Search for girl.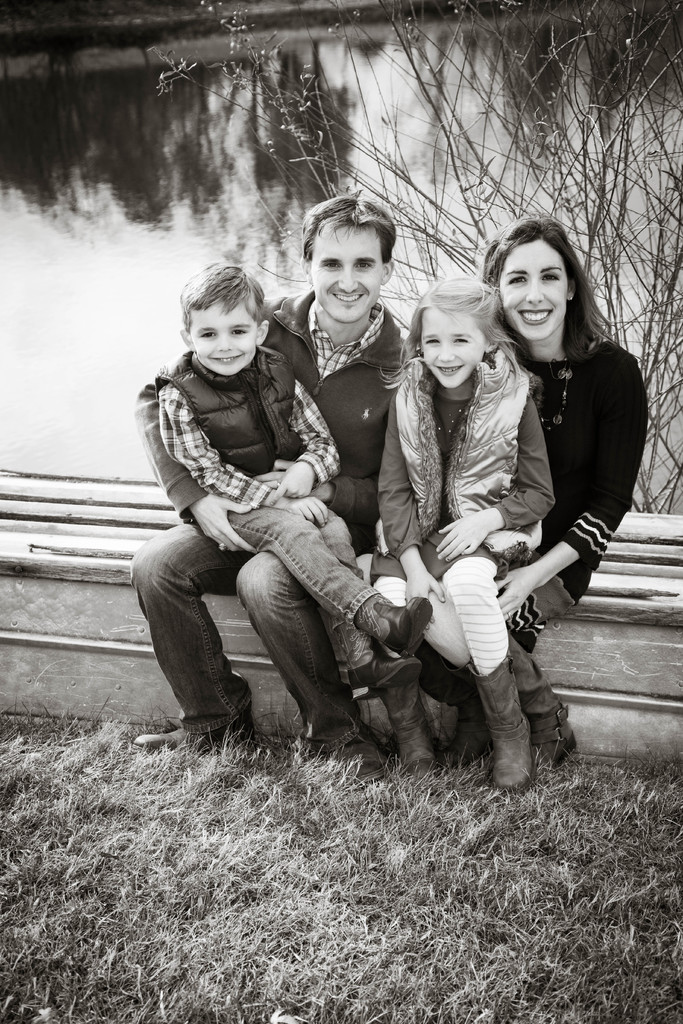
Found at (left=366, top=275, right=554, bottom=795).
